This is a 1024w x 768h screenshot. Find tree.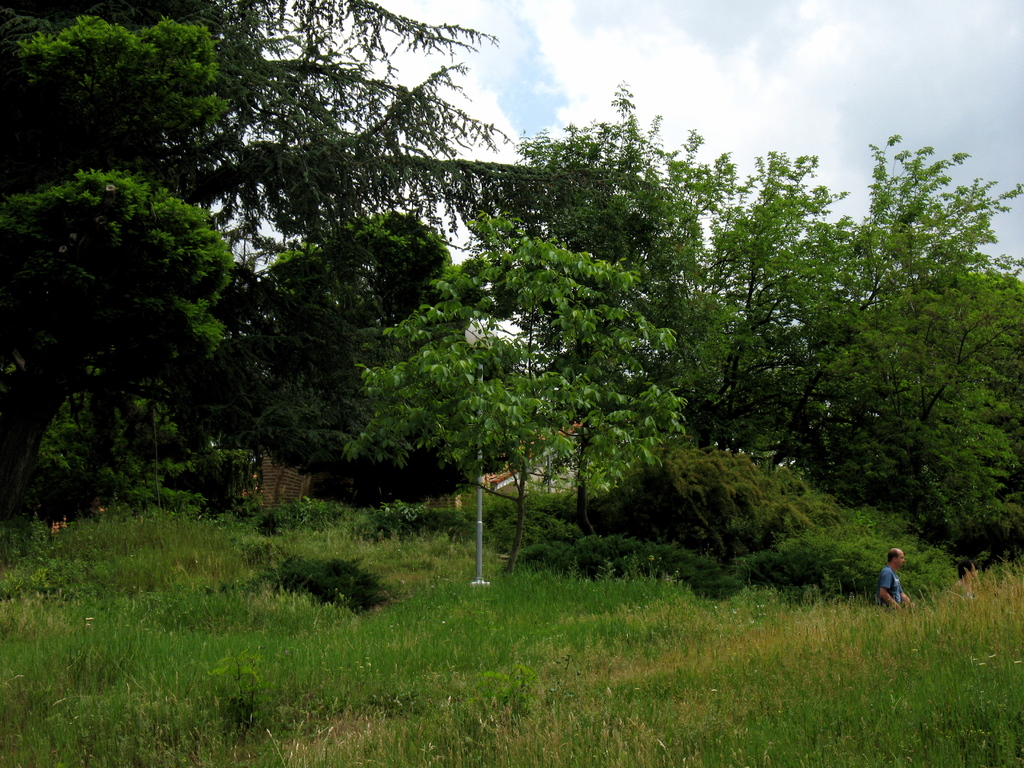
Bounding box: rect(410, 90, 739, 426).
